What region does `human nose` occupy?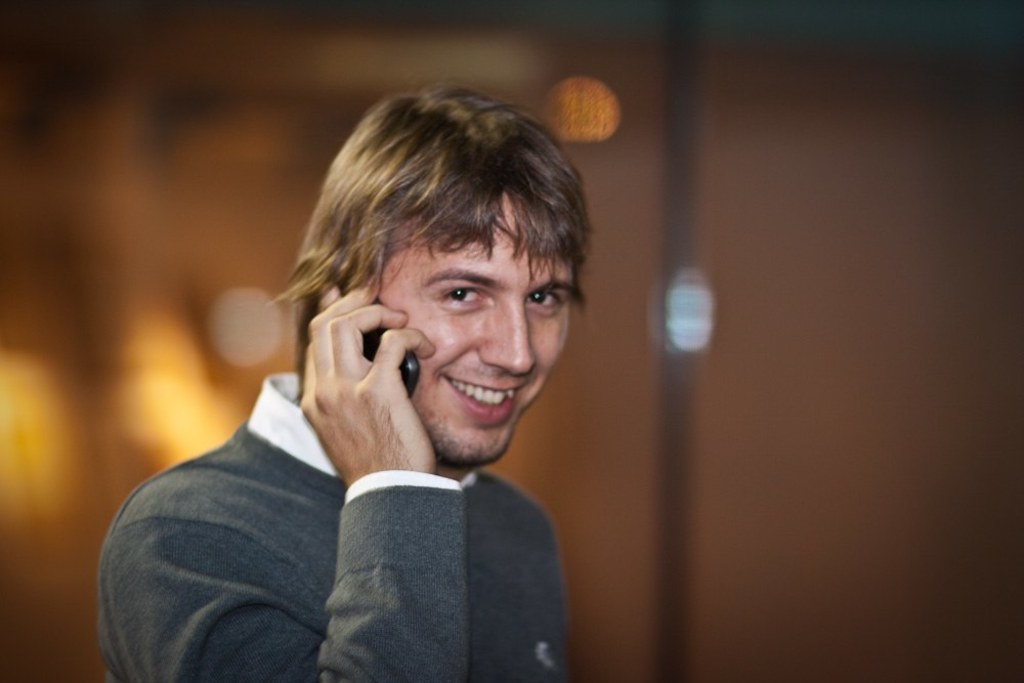
473 293 536 377.
